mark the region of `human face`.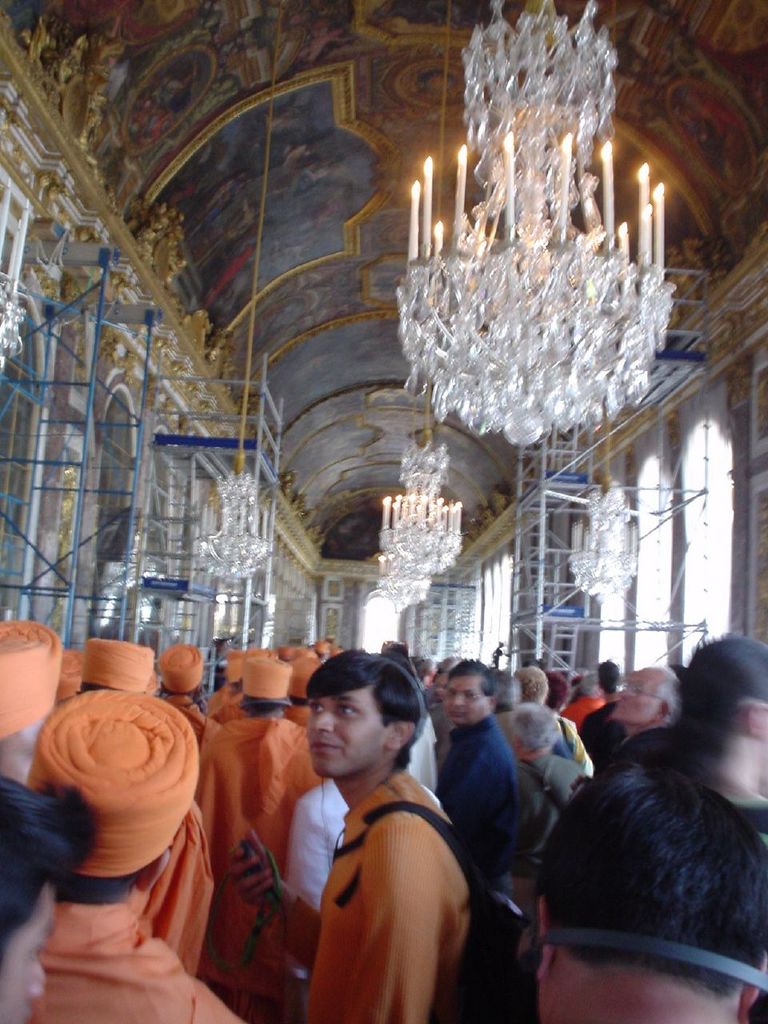
Region: select_region(610, 663, 656, 726).
